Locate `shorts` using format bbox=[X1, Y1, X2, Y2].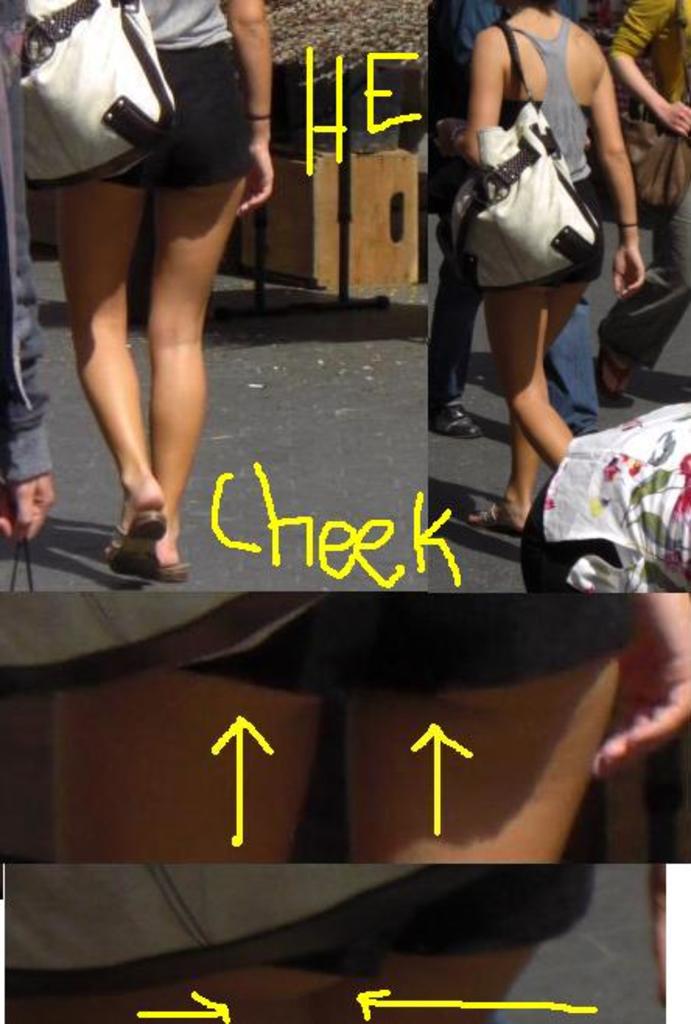
bbox=[517, 188, 610, 299].
